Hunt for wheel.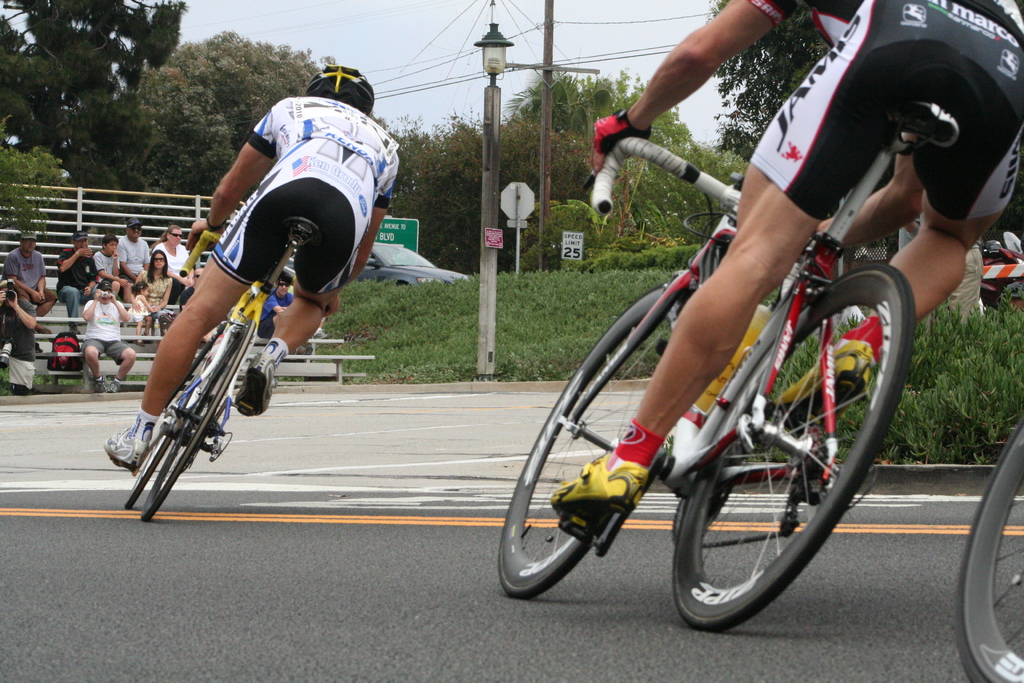
Hunted down at [650,243,904,616].
